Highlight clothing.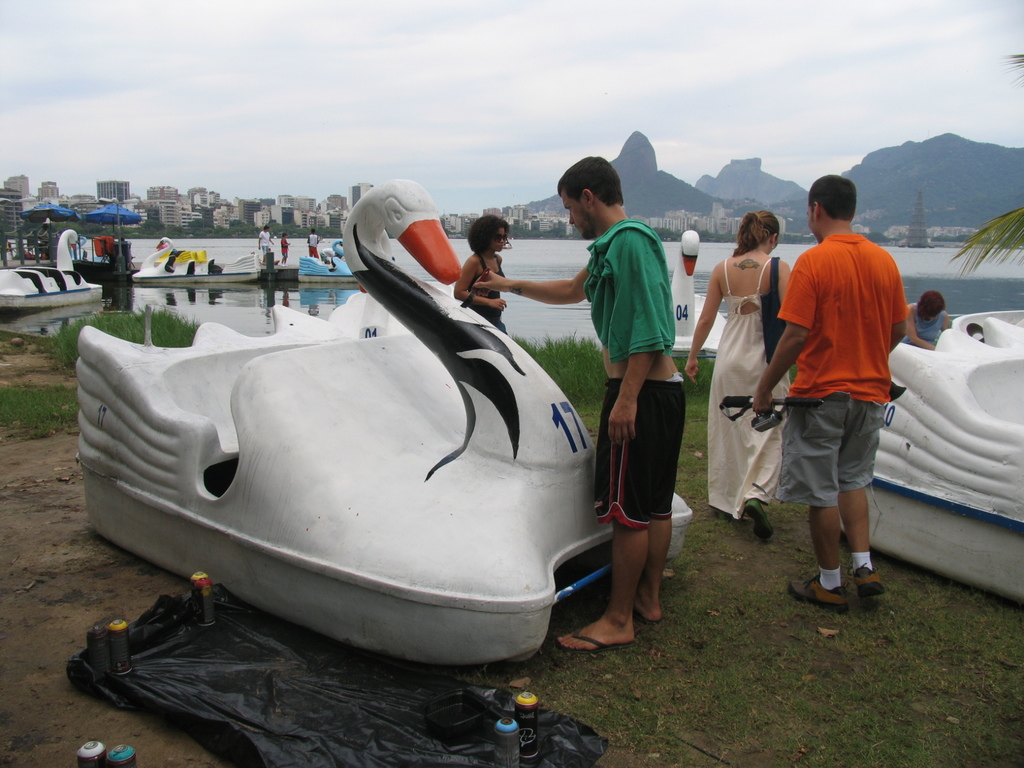
Highlighted region: [left=772, top=201, right=906, bottom=559].
